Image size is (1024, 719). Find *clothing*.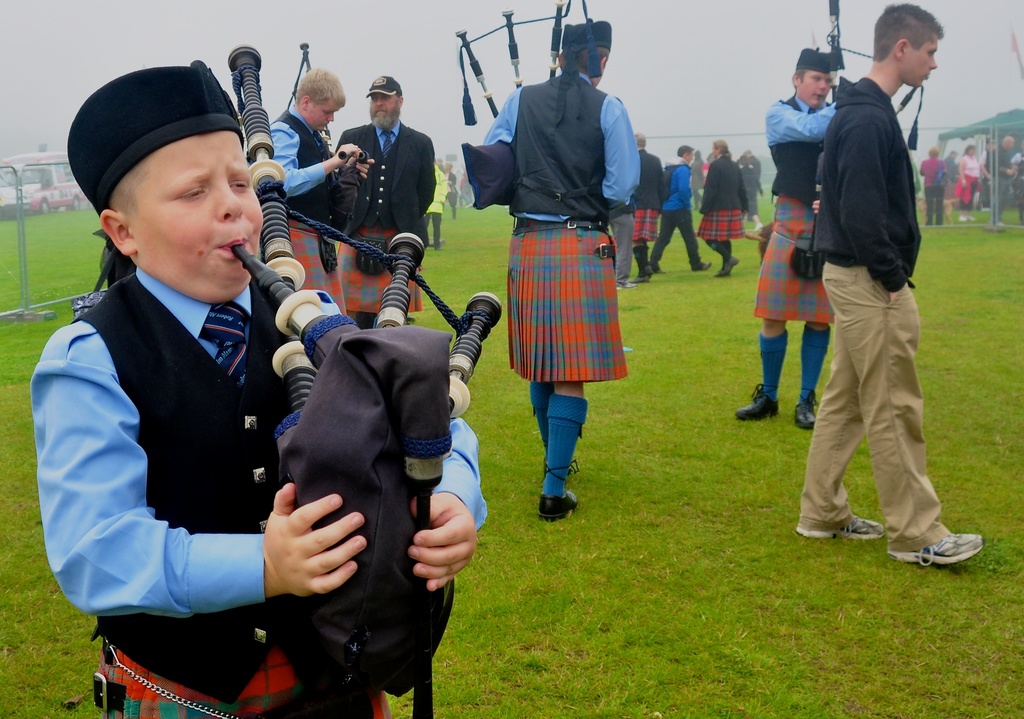
342:124:439:345.
